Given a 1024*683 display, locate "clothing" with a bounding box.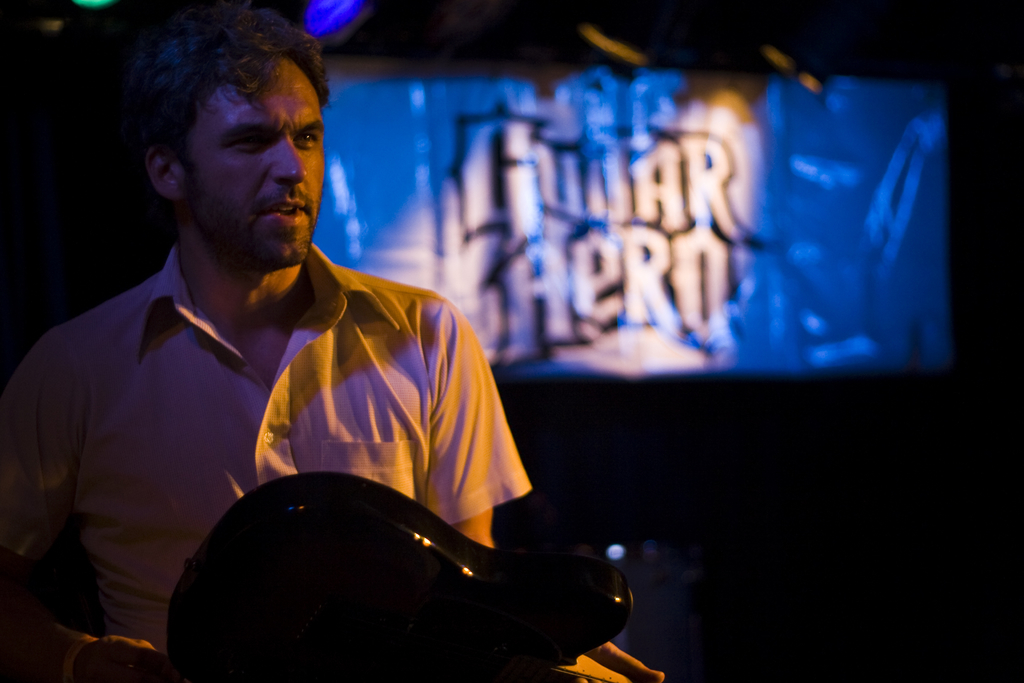
Located: <region>0, 244, 529, 653</region>.
